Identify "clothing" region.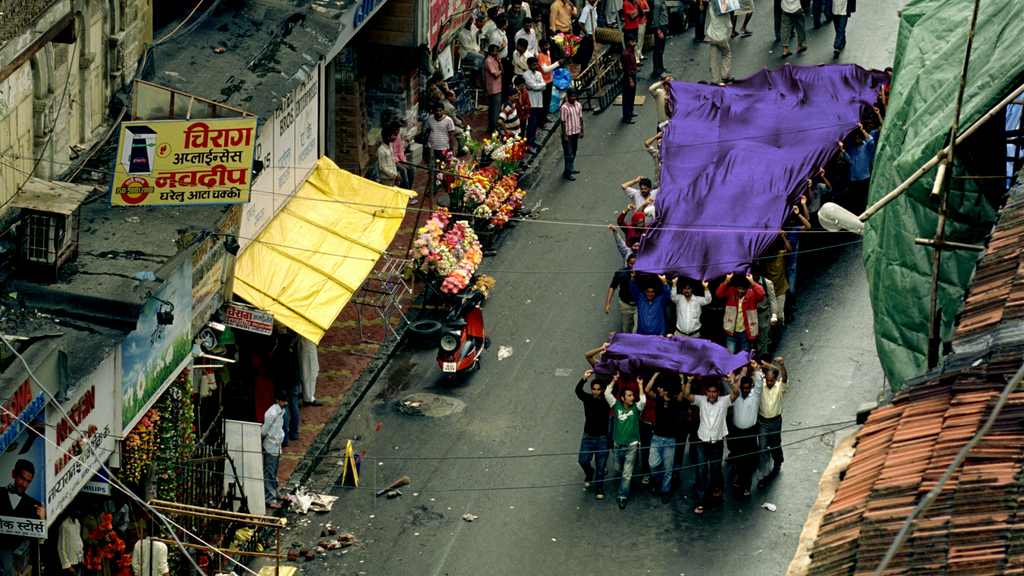
Region: x1=486 y1=32 x2=511 y2=70.
